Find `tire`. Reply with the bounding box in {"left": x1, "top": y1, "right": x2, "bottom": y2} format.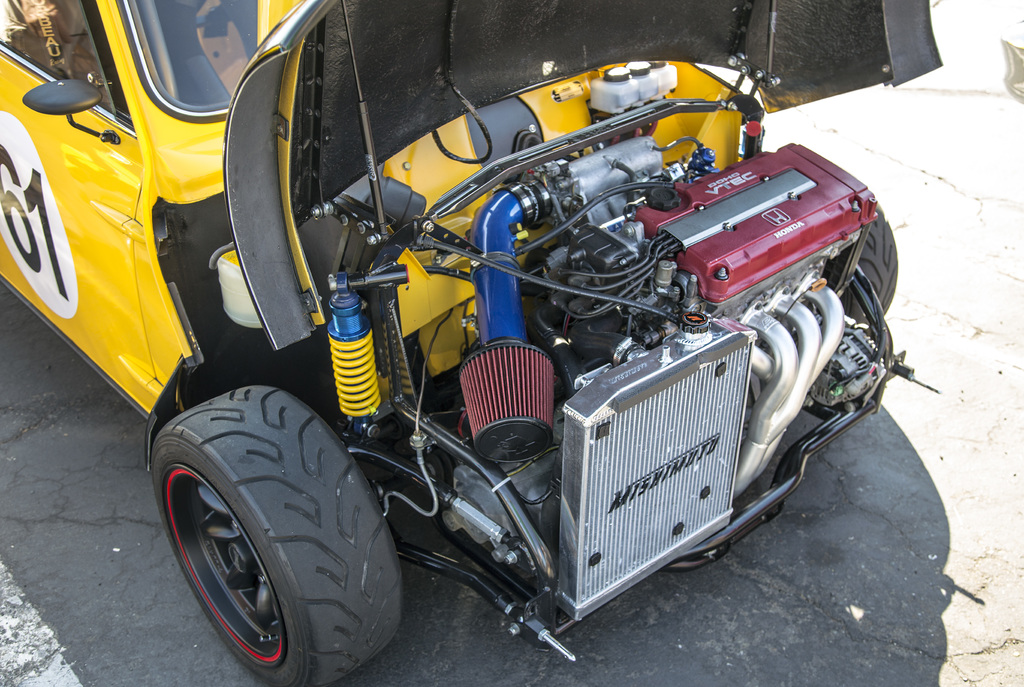
{"left": 138, "top": 375, "right": 394, "bottom": 677}.
